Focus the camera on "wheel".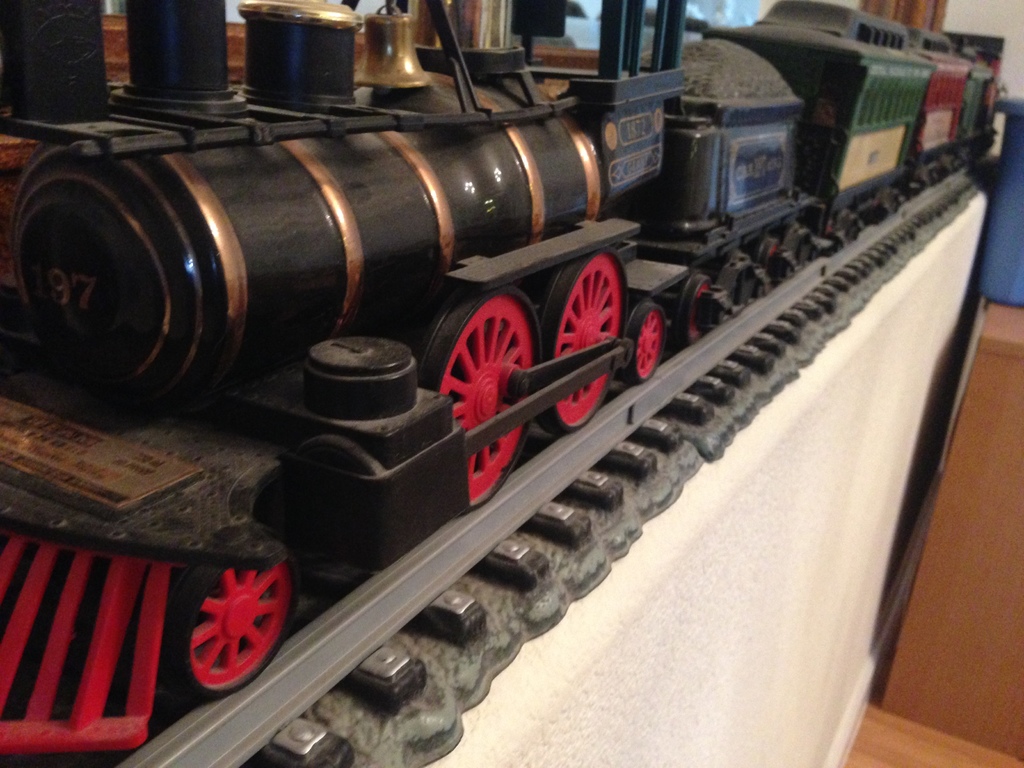
Focus region: region(432, 260, 536, 481).
